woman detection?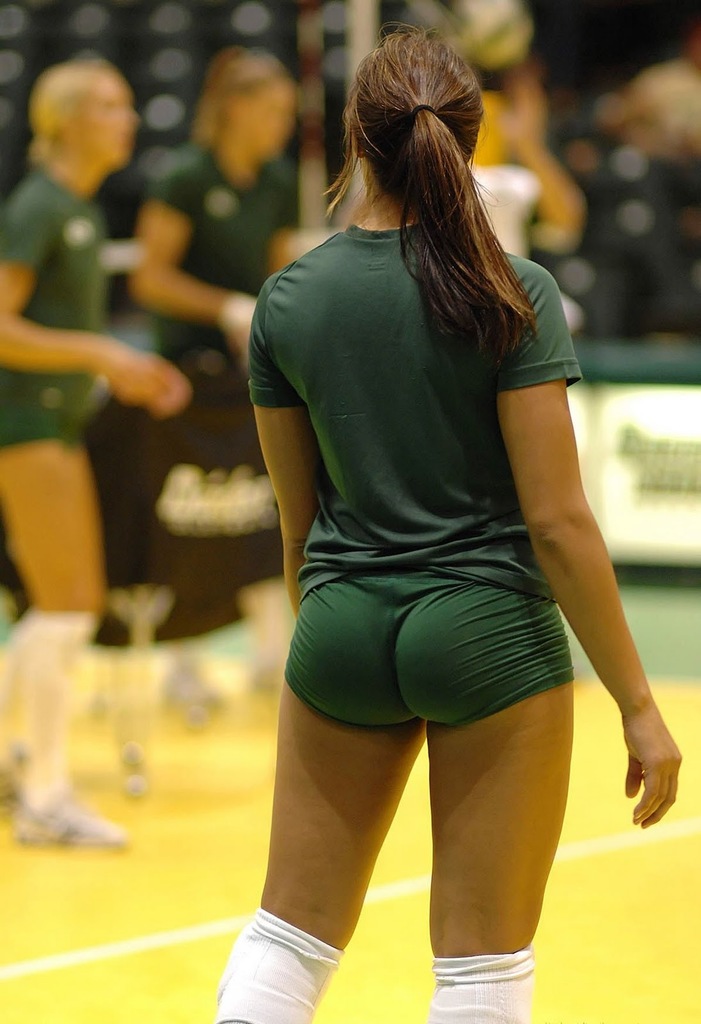
bbox=[0, 49, 187, 851]
